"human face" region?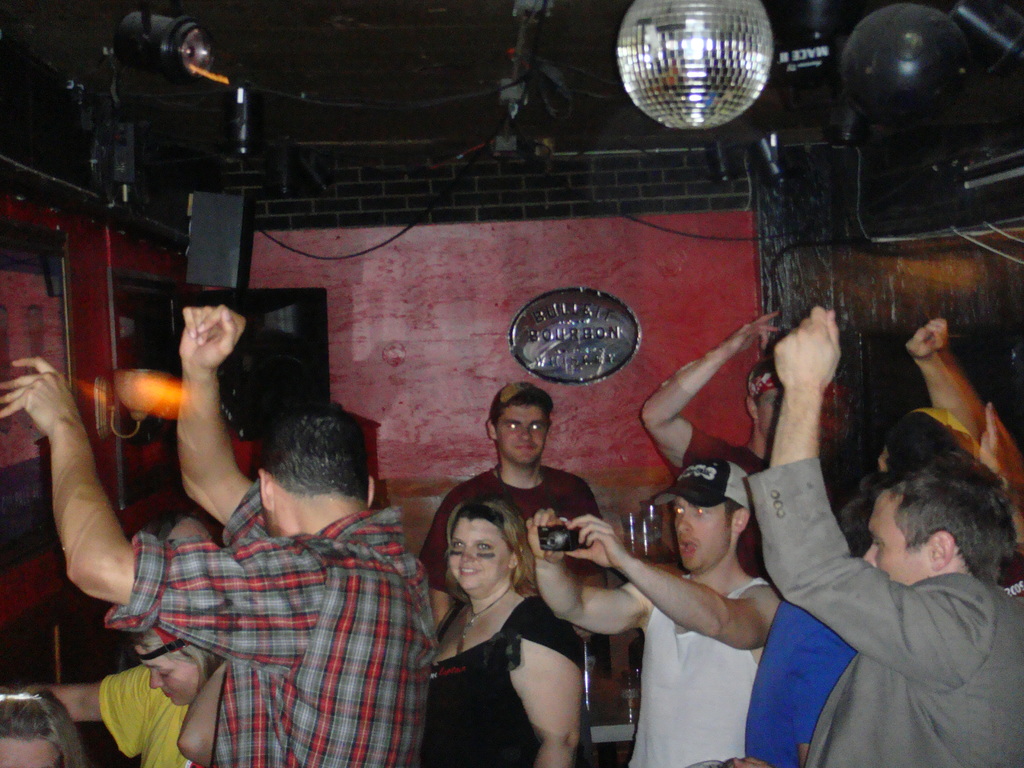
box=[758, 388, 784, 442]
